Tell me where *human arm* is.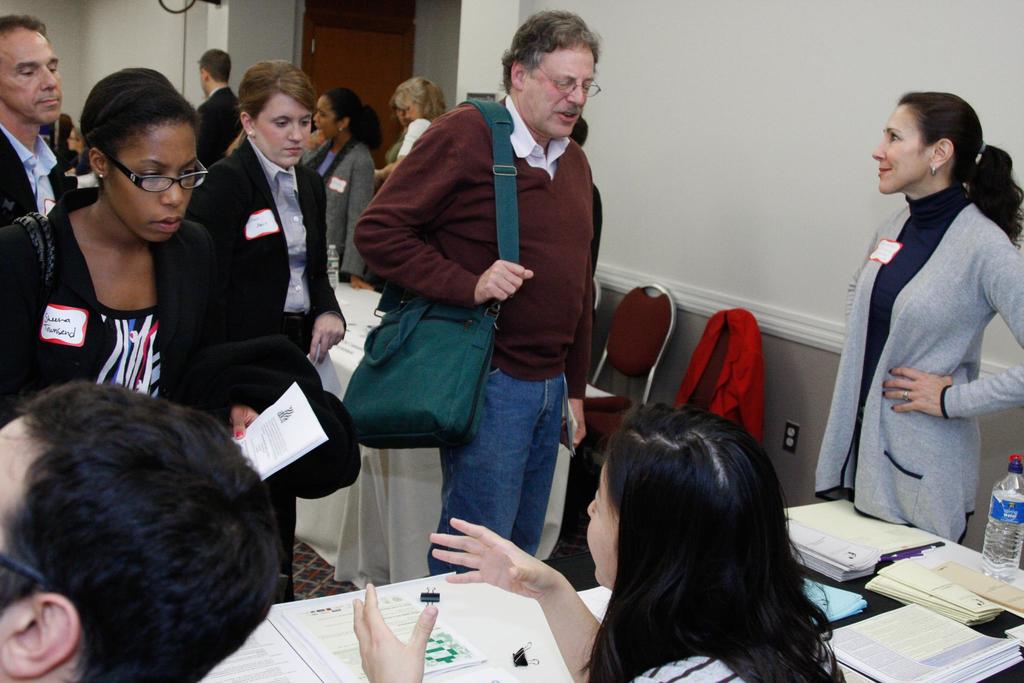
*human arm* is at (299,168,348,367).
